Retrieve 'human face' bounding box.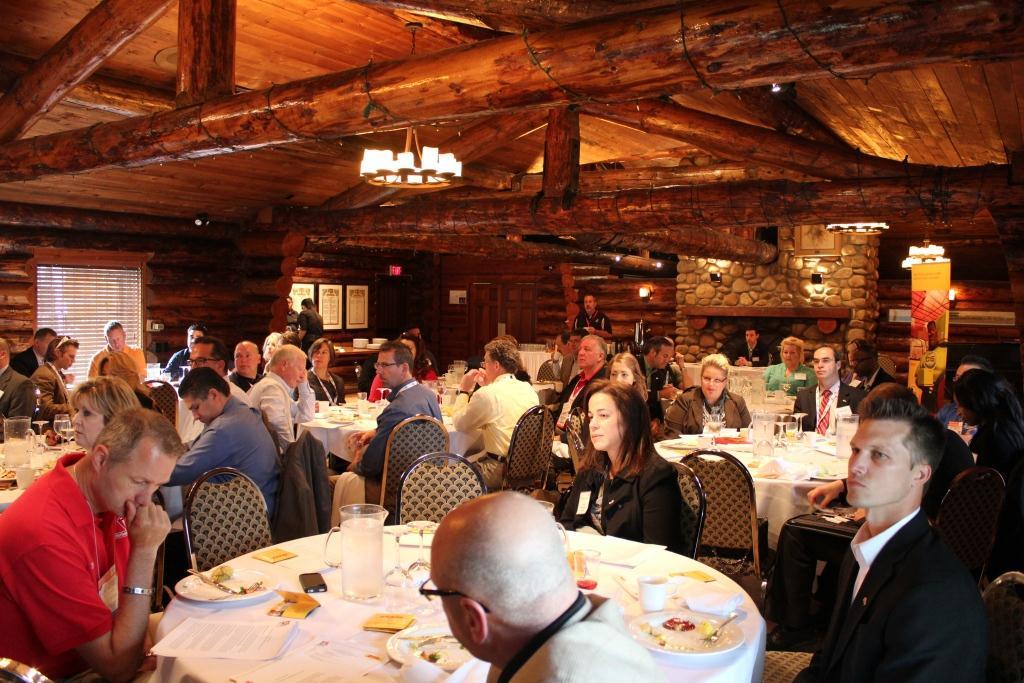
Bounding box: left=189, top=341, right=219, bottom=373.
